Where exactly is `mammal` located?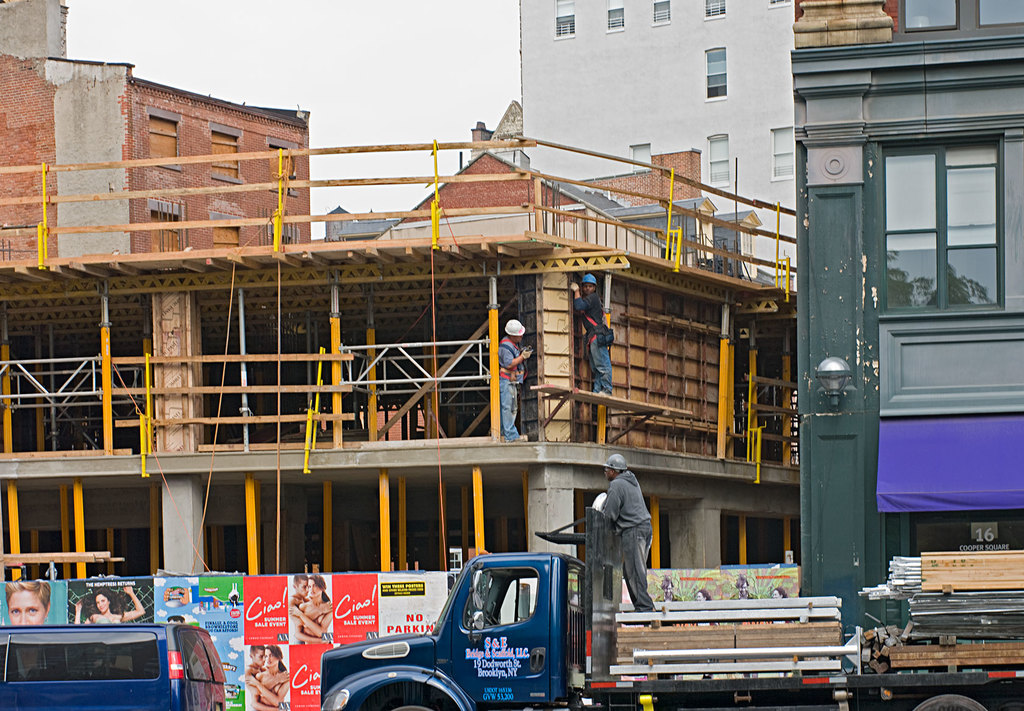
Its bounding box is region(496, 321, 534, 440).
